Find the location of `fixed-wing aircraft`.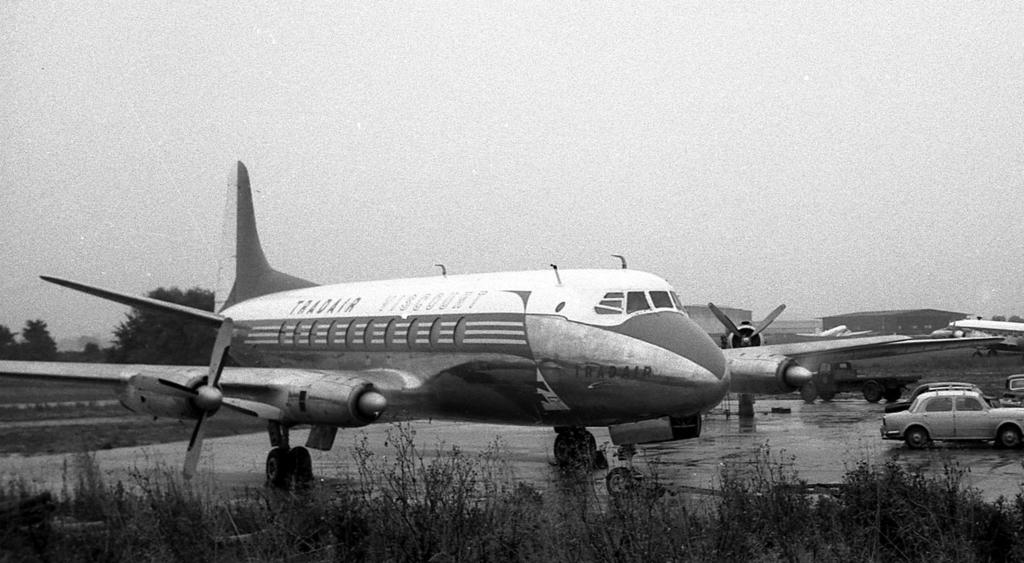
Location: {"x1": 3, "y1": 158, "x2": 1001, "y2": 488}.
